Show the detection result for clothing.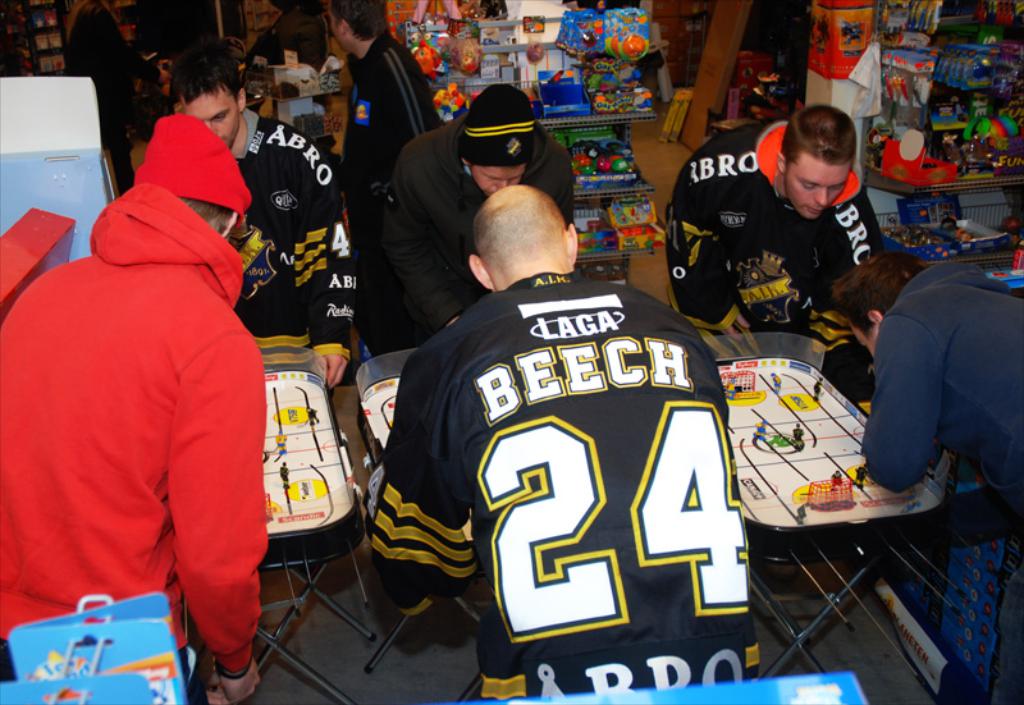
region(15, 143, 268, 678).
